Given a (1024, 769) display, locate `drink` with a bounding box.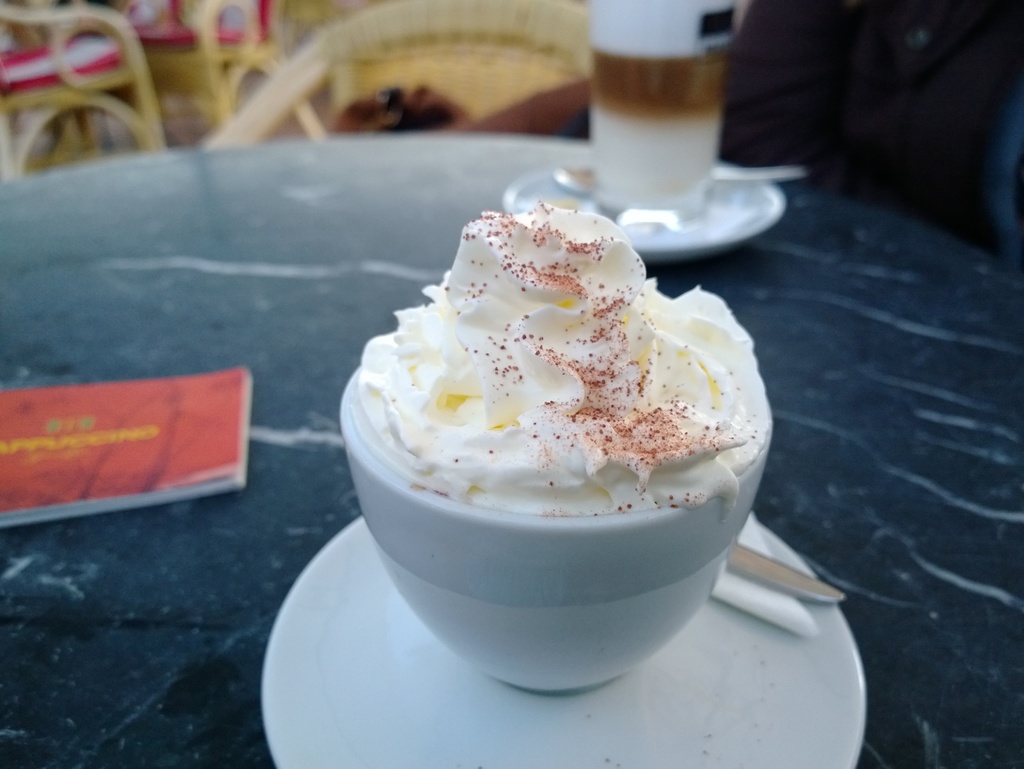
Located: left=586, top=0, right=743, bottom=219.
